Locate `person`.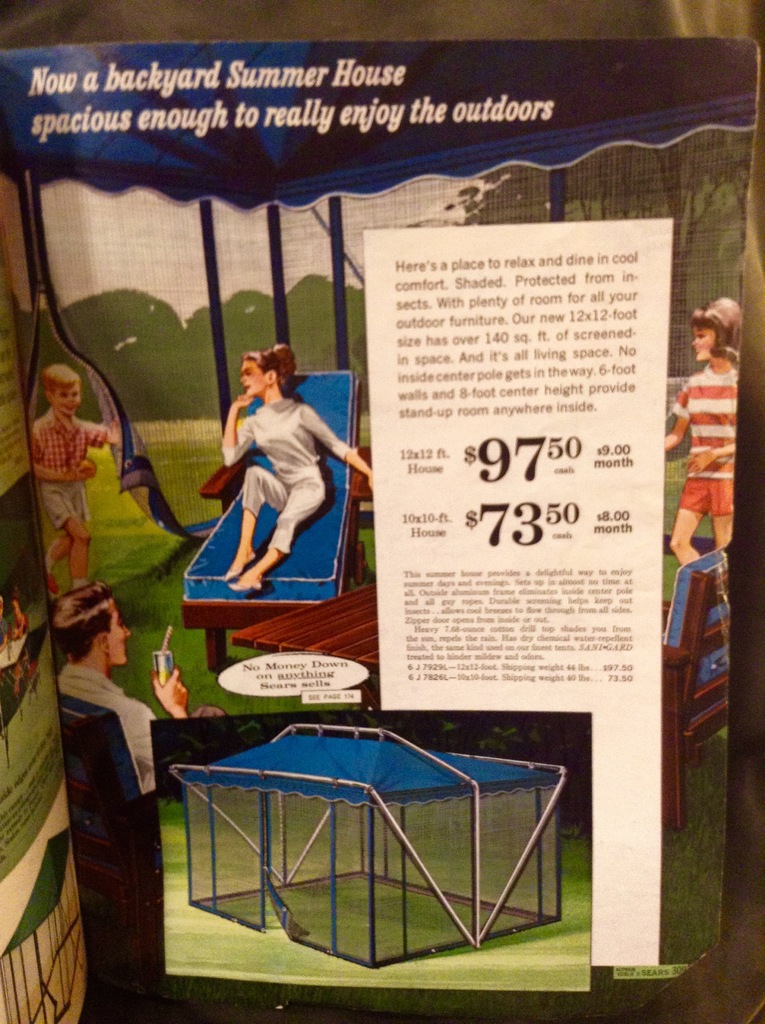
Bounding box: 53,582,232,787.
